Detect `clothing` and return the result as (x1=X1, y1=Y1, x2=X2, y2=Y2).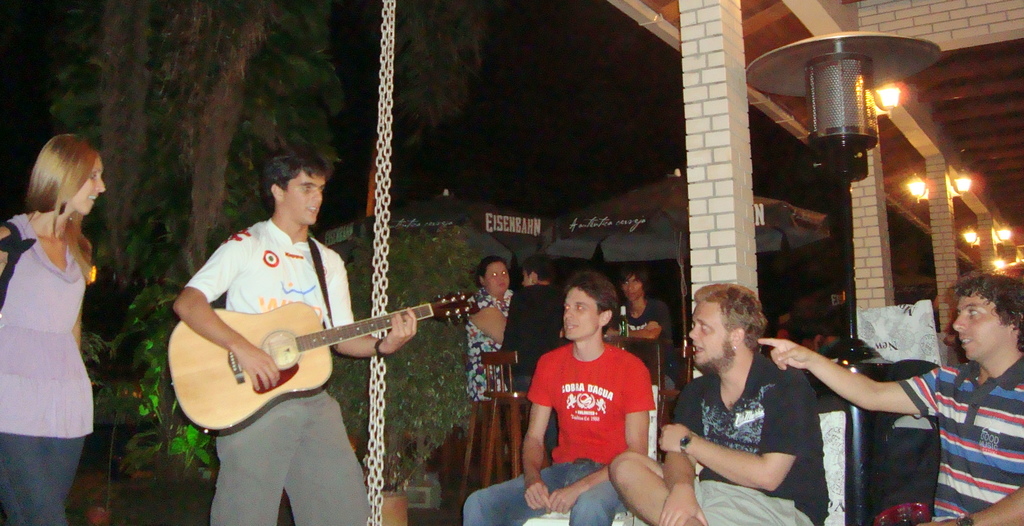
(x1=193, y1=217, x2=372, y2=525).
